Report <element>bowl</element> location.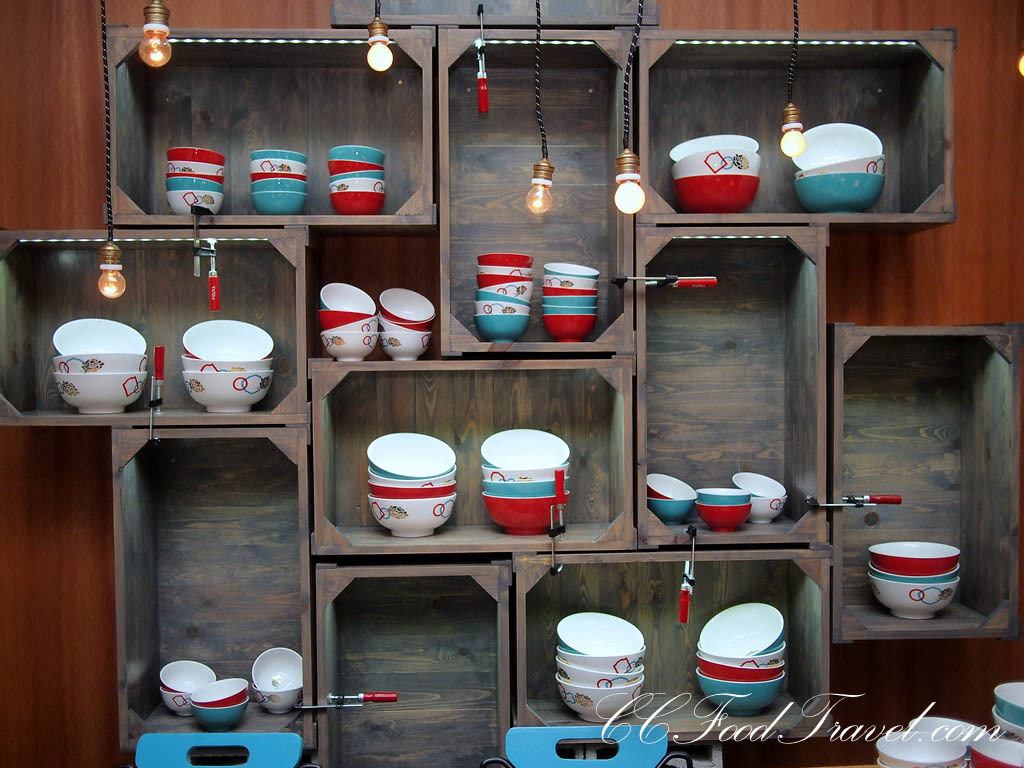
Report: <region>181, 357, 274, 370</region>.
